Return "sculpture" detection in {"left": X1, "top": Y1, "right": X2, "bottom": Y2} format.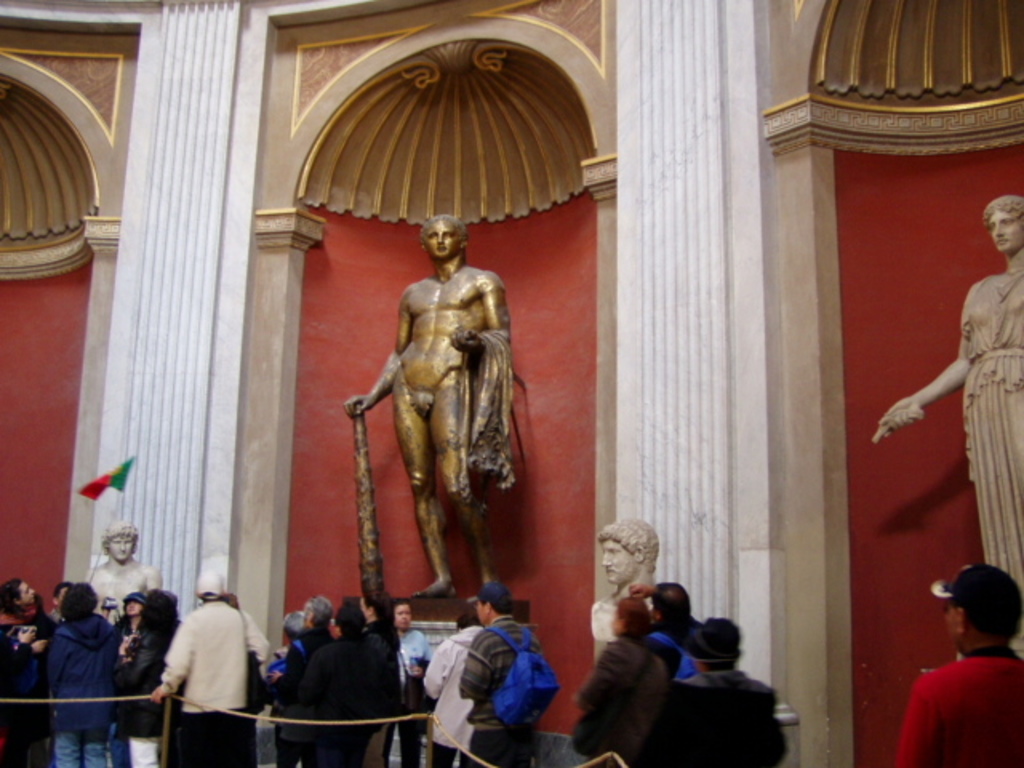
{"left": 864, "top": 195, "right": 1022, "bottom": 650}.
